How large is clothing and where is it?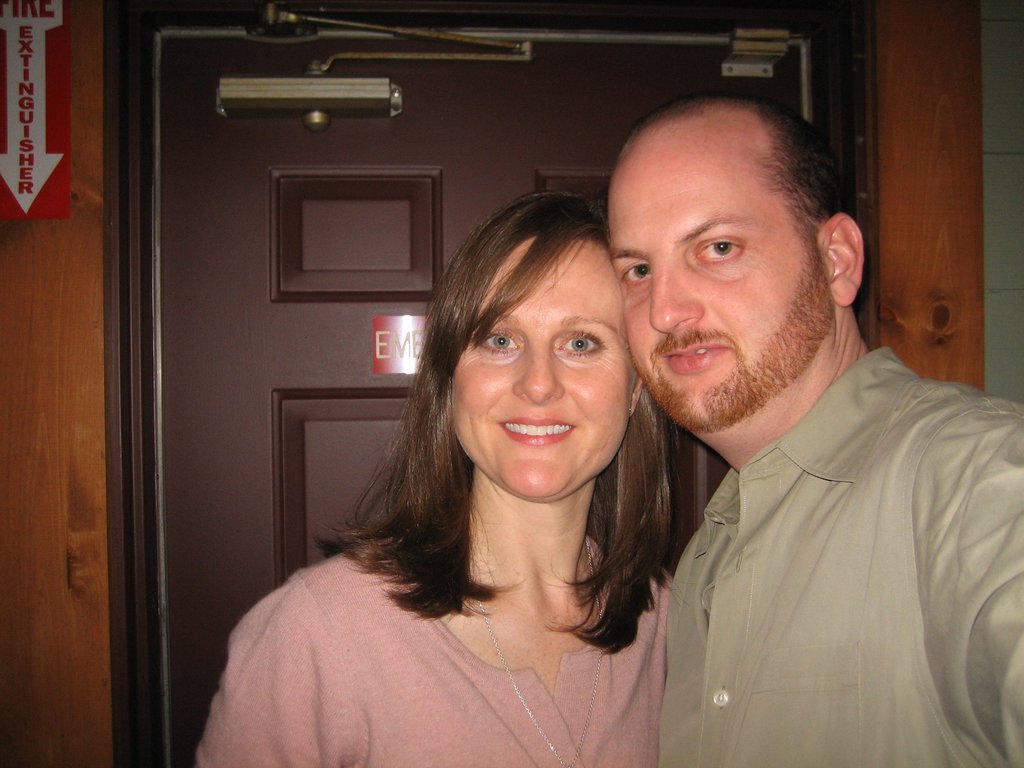
Bounding box: pyautogui.locateOnScreen(202, 462, 778, 767).
